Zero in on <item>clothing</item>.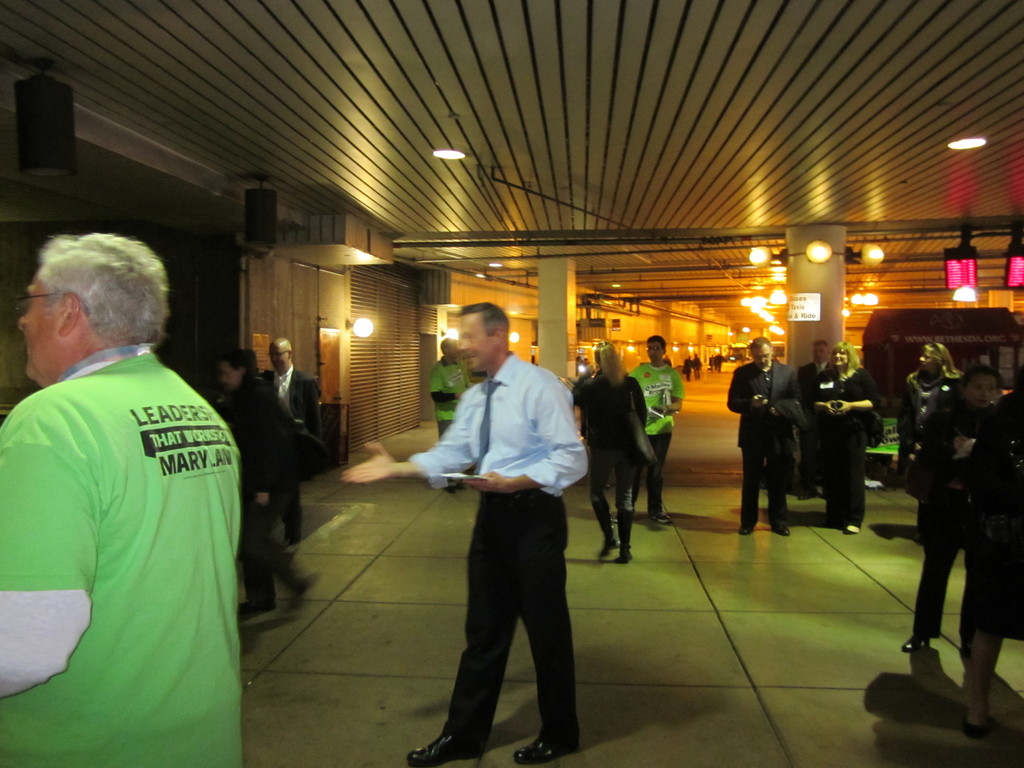
Zeroed in: [left=409, top=349, right=583, bottom=744].
